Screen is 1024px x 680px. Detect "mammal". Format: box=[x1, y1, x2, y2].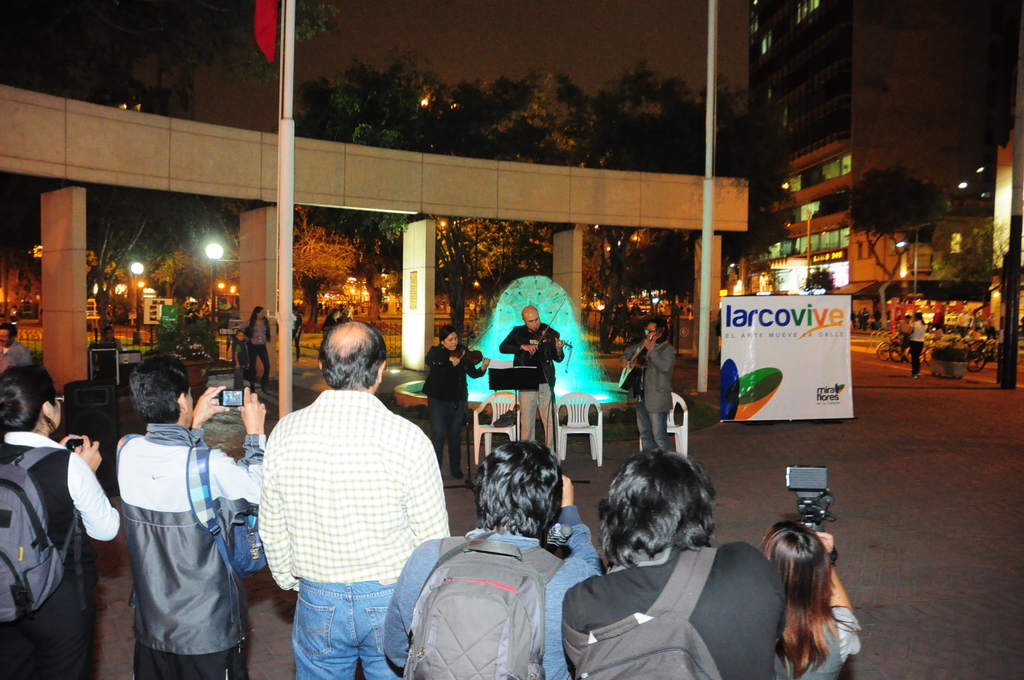
box=[909, 311, 927, 376].
